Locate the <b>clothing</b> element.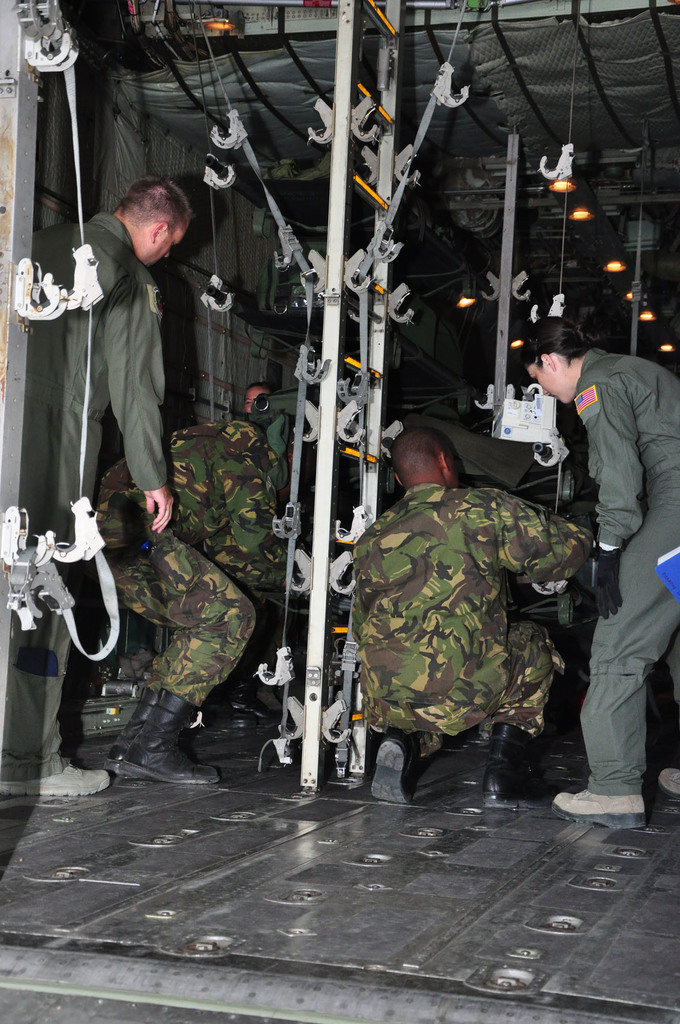
Element bbox: [left=355, top=468, right=614, bottom=791].
